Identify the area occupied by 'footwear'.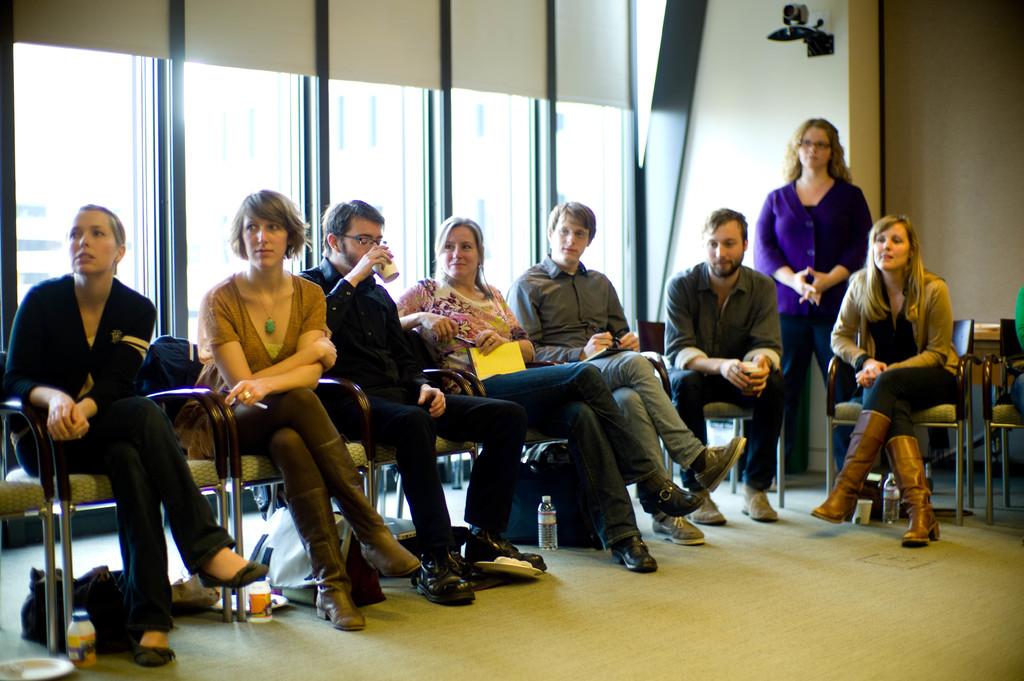
Area: (x1=609, y1=538, x2=660, y2=574).
